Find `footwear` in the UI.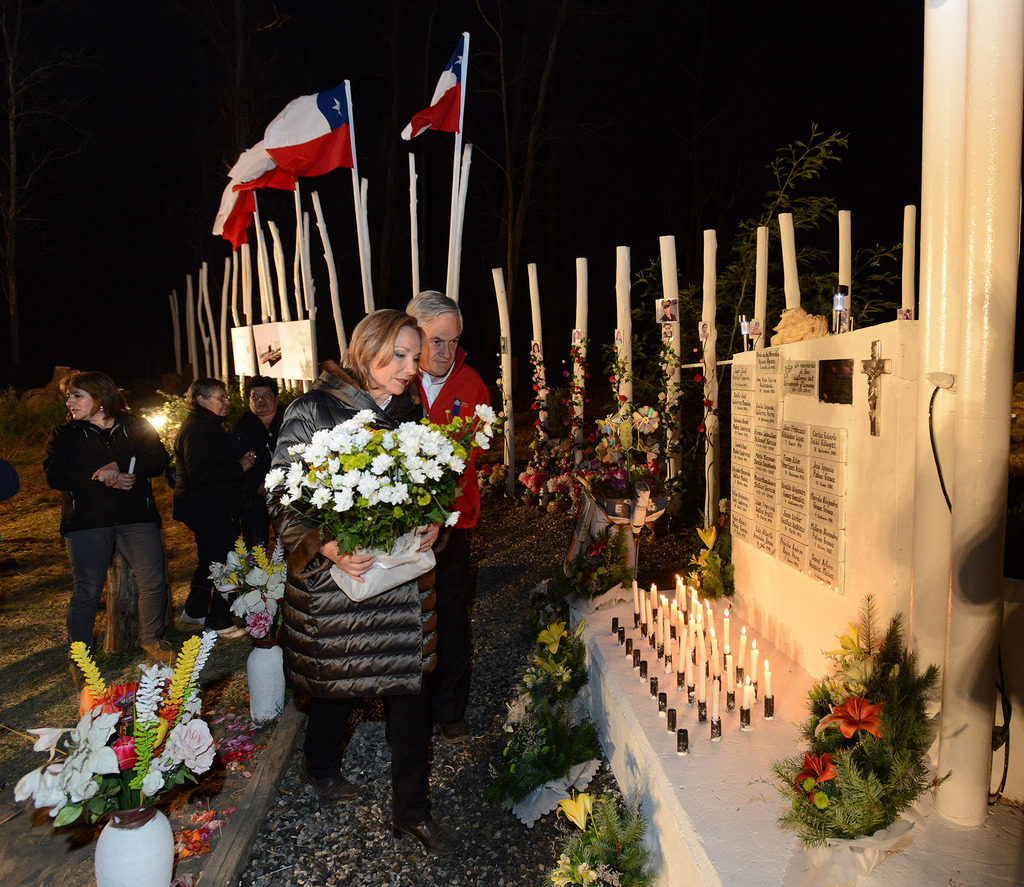
UI element at 394, 815, 467, 858.
